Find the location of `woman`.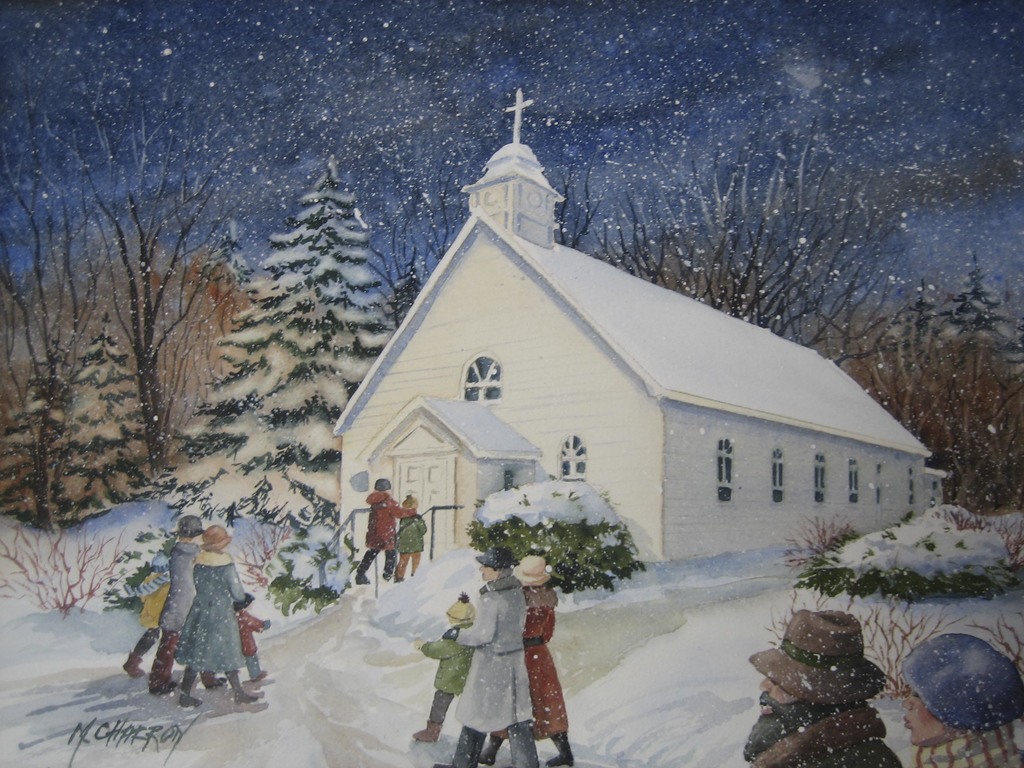
Location: (left=898, top=635, right=1023, bottom=767).
